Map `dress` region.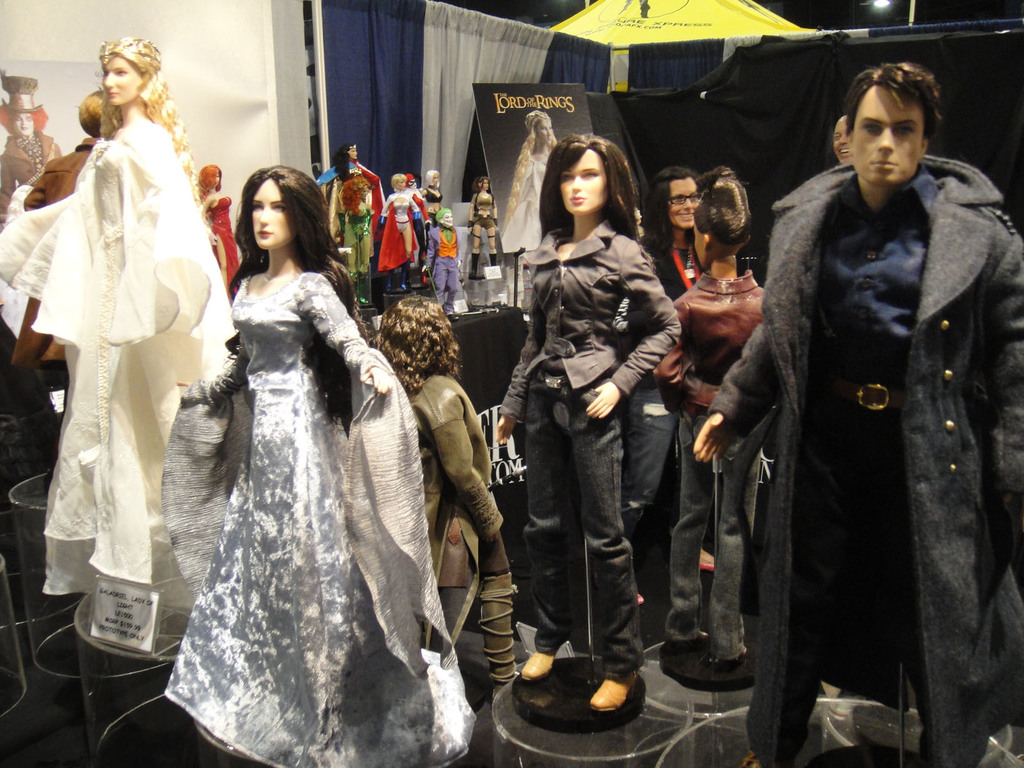
Mapped to box(153, 172, 428, 760).
